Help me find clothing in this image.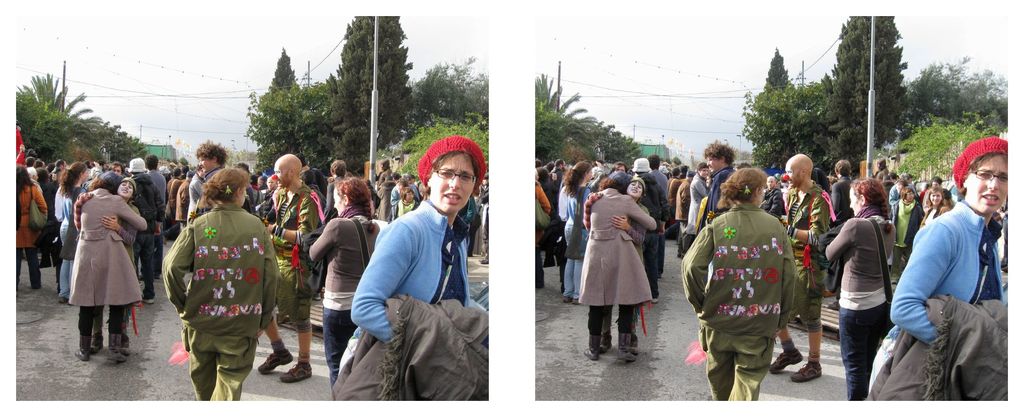
Found it: {"x1": 824, "y1": 210, "x2": 896, "y2": 399}.
